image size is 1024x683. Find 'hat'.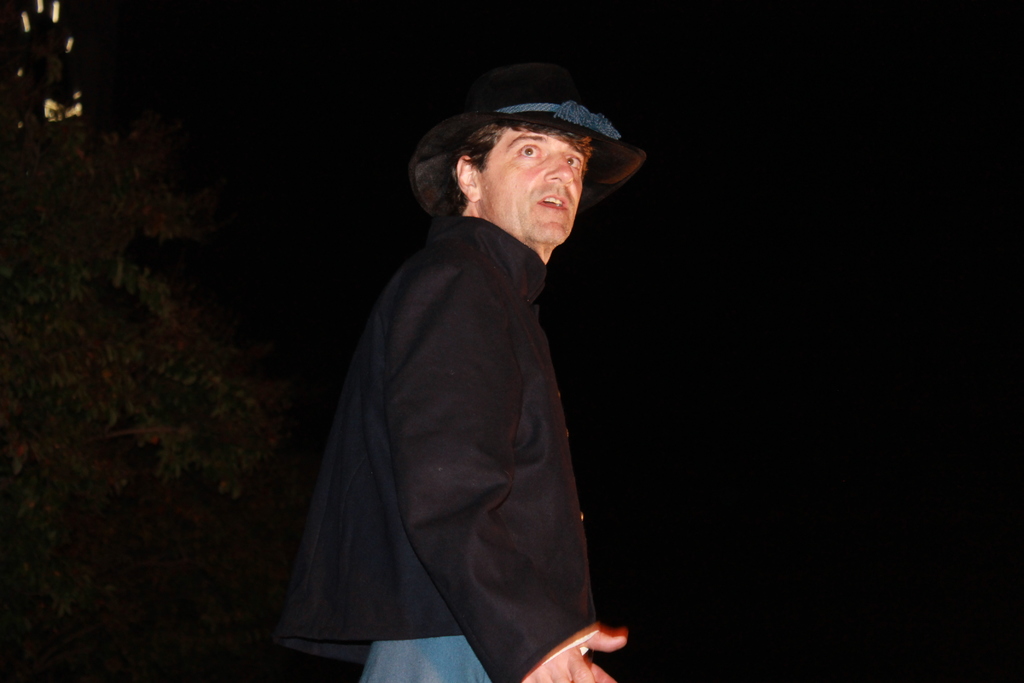
<bbox>413, 67, 644, 209</bbox>.
